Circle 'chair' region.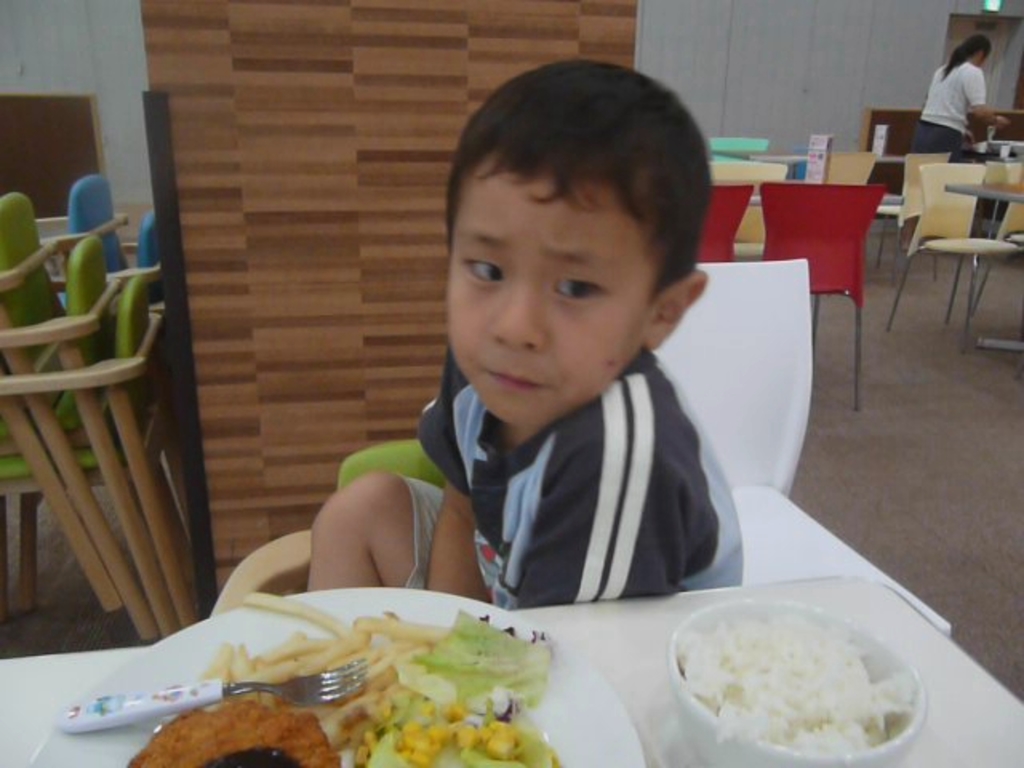
Region: (left=208, top=442, right=450, bottom=622).
